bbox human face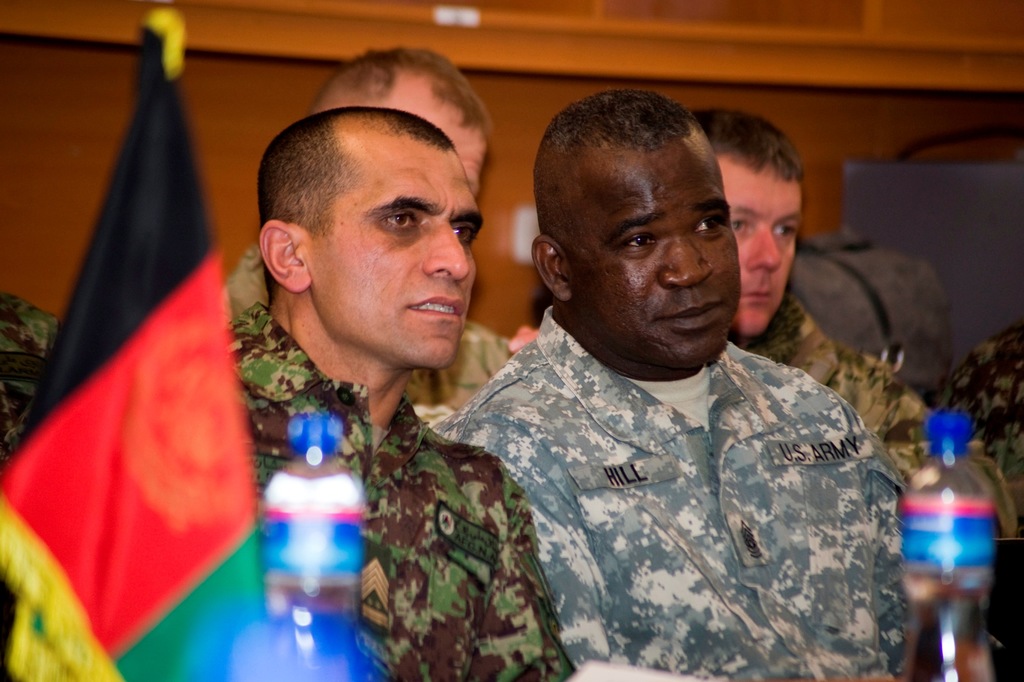
bbox=[571, 152, 742, 370]
